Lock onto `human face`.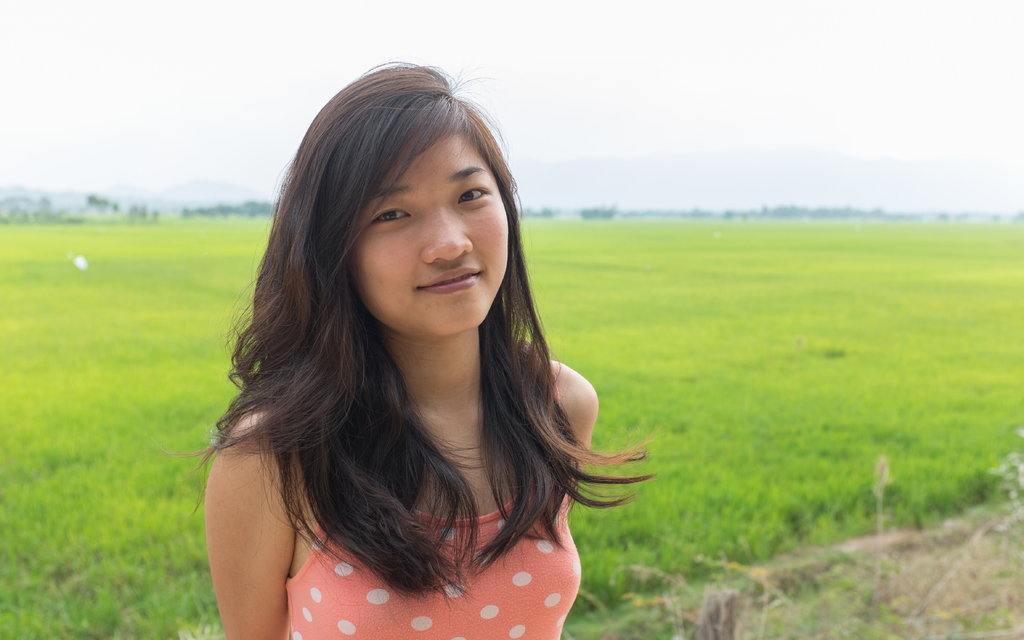
Locked: locate(349, 135, 510, 335).
